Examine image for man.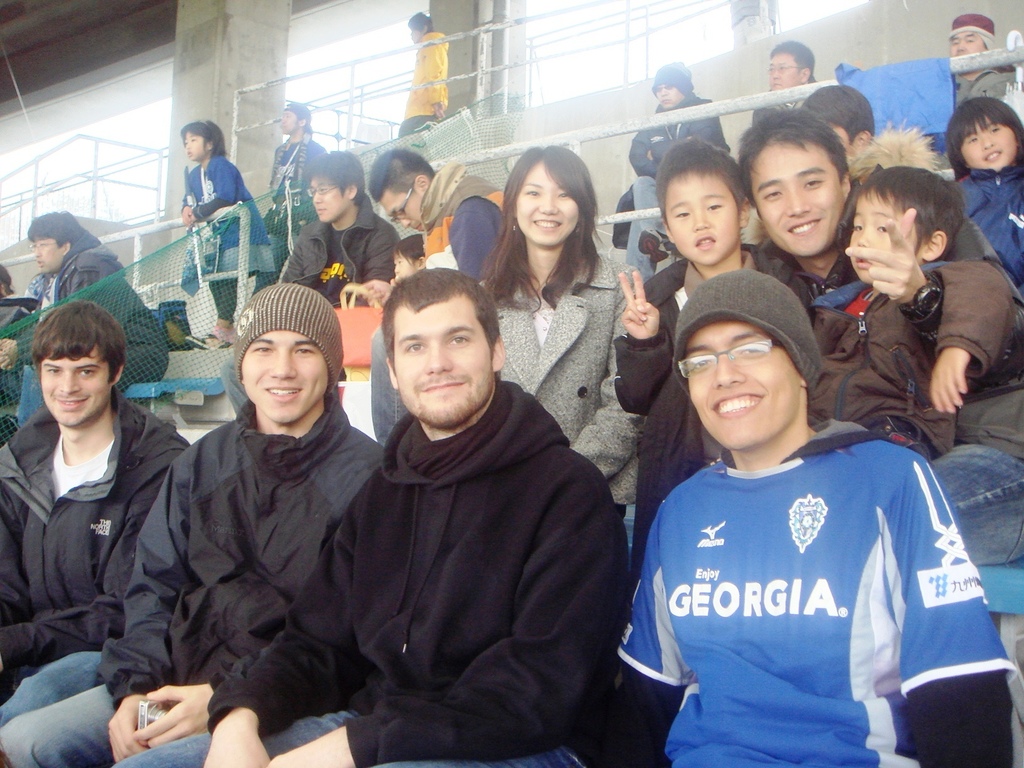
Examination result: region(371, 145, 508, 447).
